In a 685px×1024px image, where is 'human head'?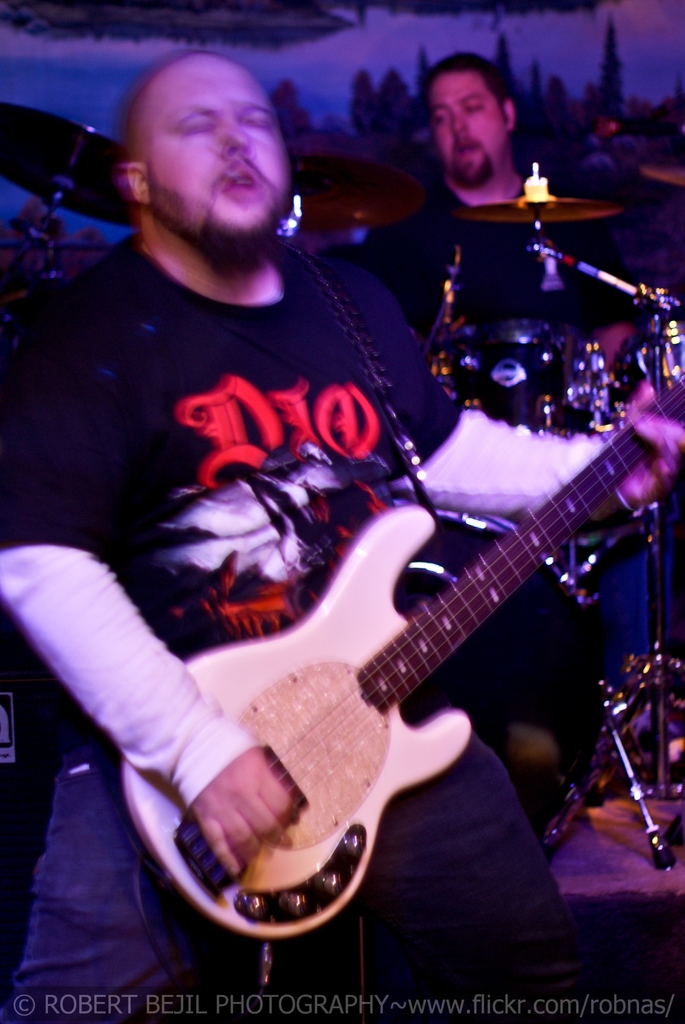
97/33/323/245.
